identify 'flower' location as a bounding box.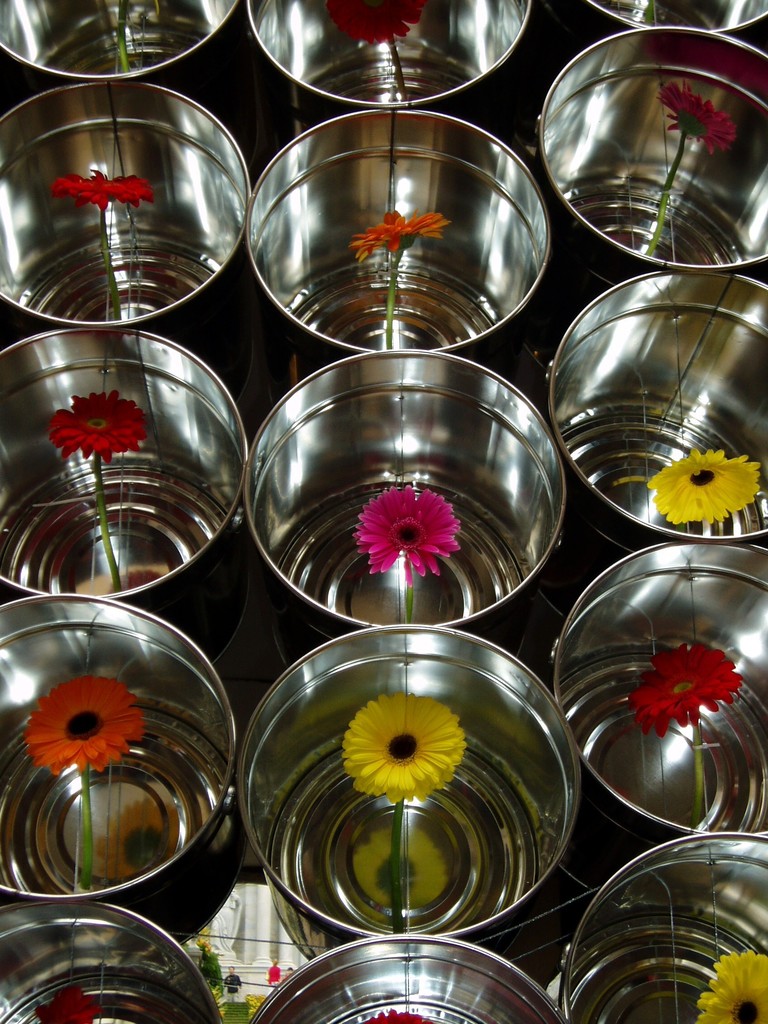
[left=646, top=443, right=767, bottom=529].
